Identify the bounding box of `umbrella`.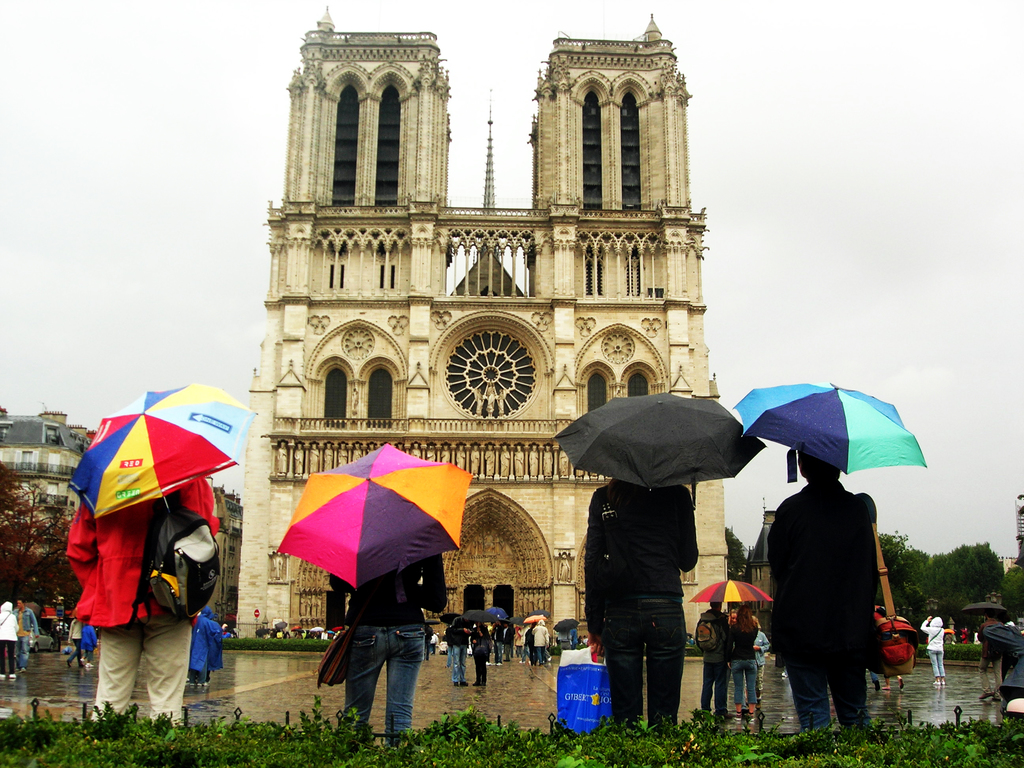
271,440,474,590.
